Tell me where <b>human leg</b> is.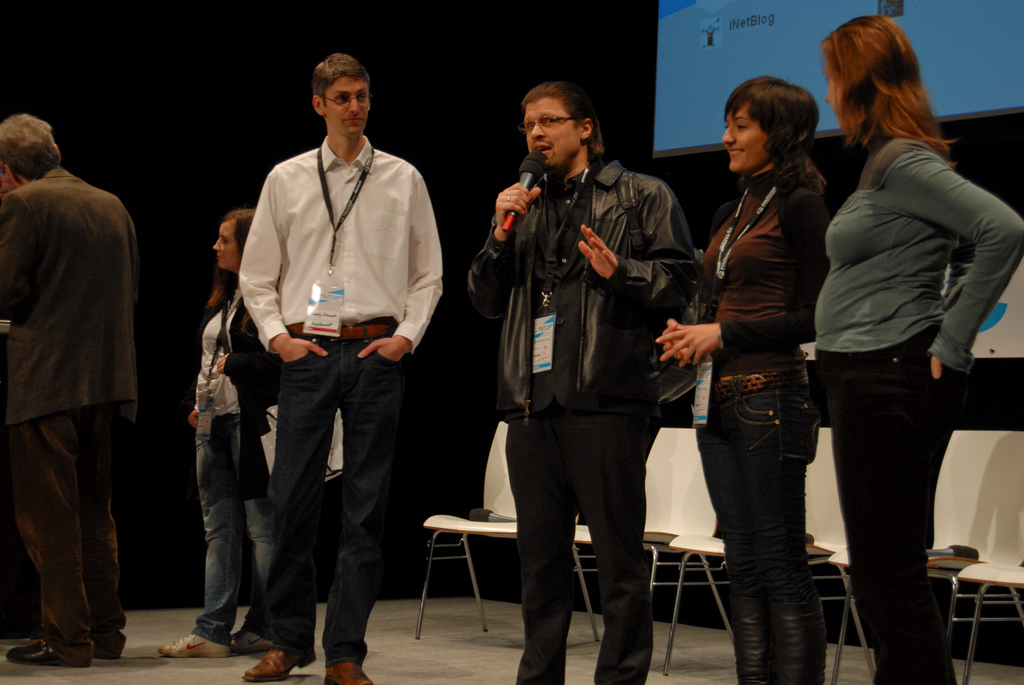
<b>human leg</b> is at box=[506, 399, 568, 684].
